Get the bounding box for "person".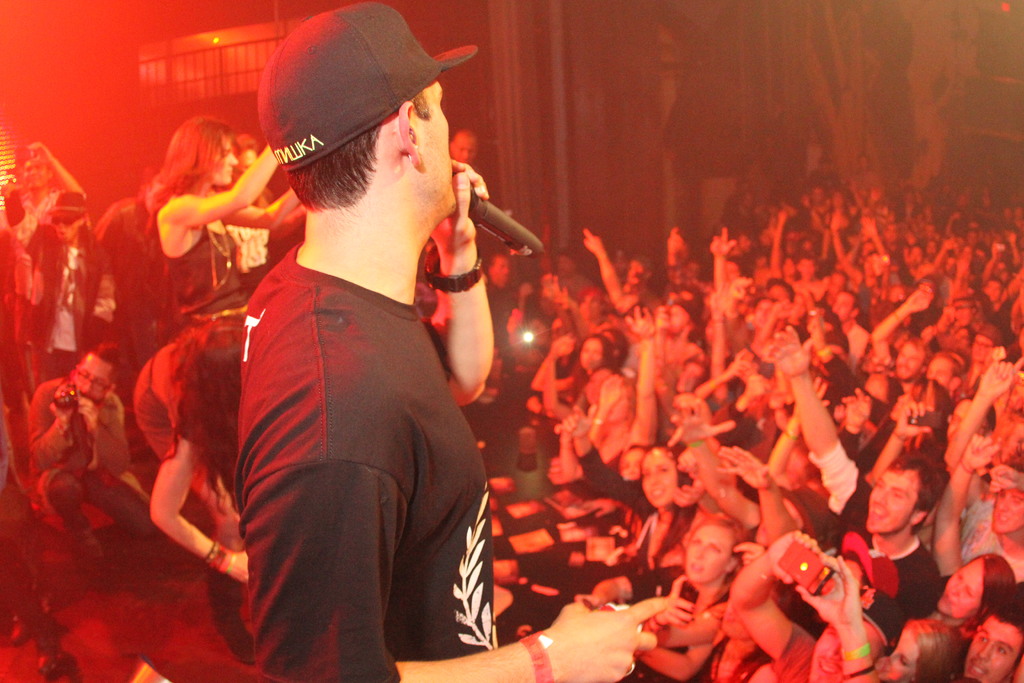
{"left": 23, "top": 340, "right": 159, "bottom": 568}.
